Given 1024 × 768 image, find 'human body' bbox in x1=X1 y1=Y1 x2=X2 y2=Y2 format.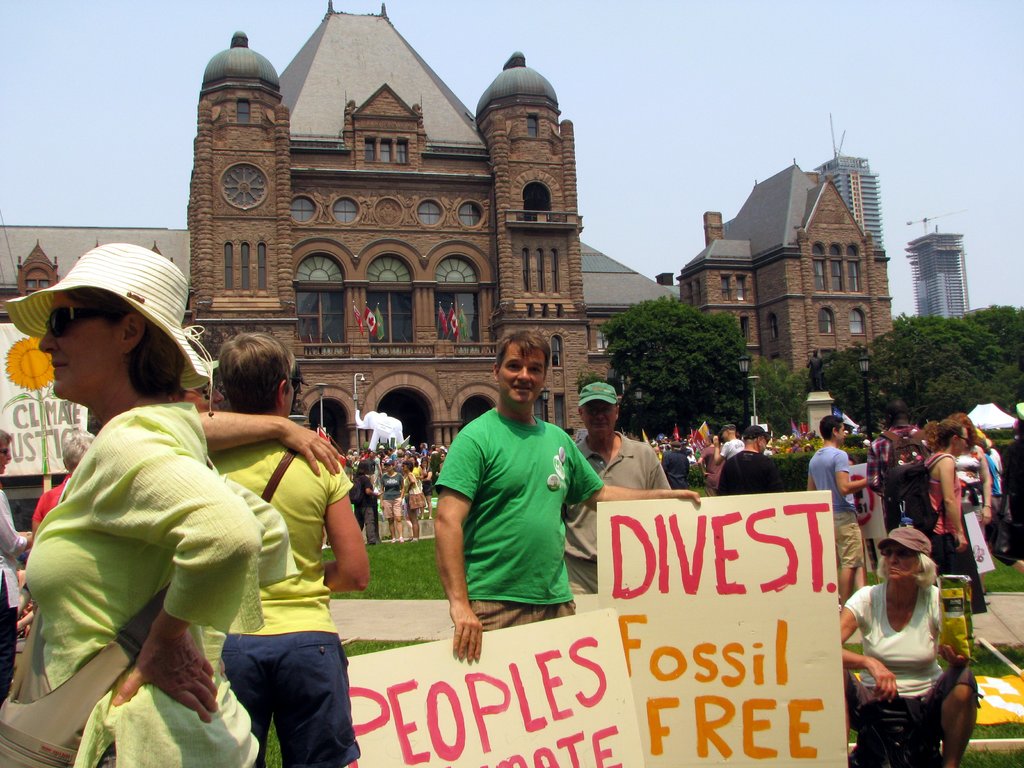
x1=35 y1=471 x2=70 y2=524.
